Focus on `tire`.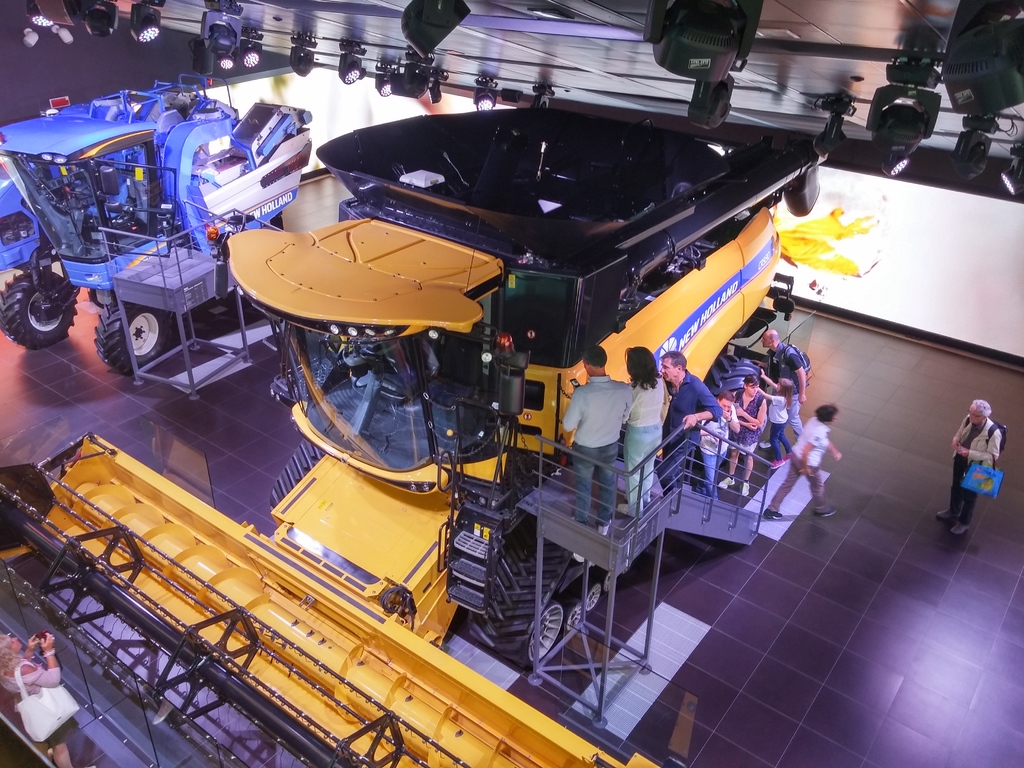
Focused at rect(270, 440, 326, 507).
